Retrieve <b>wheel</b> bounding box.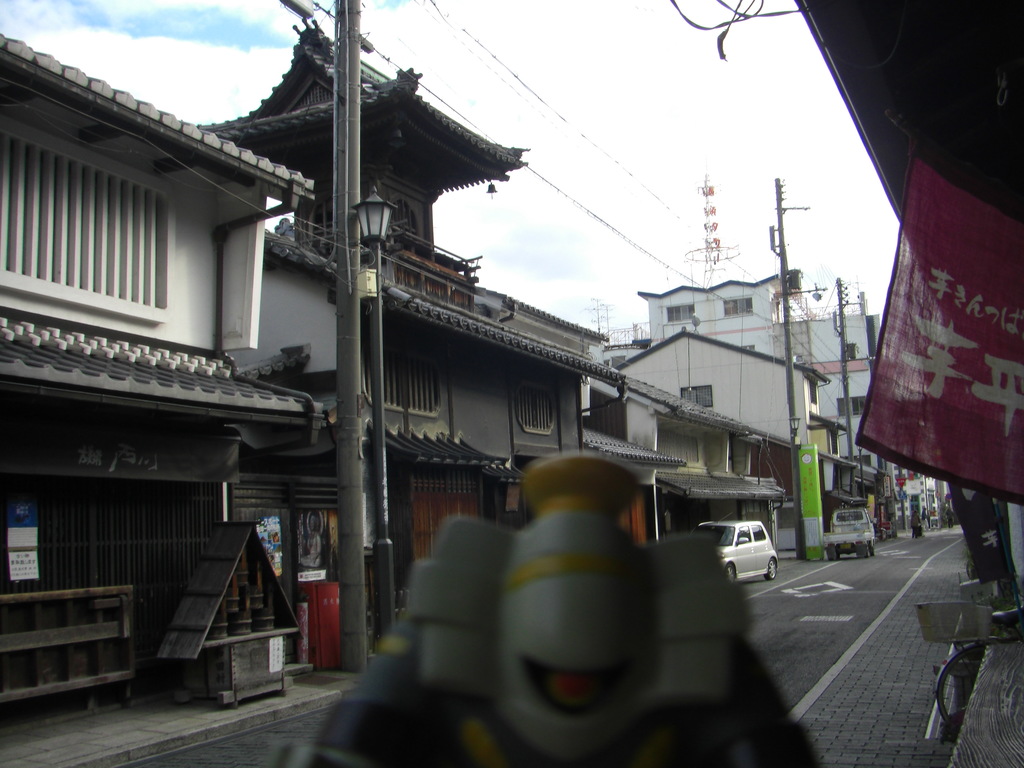
Bounding box: (x1=762, y1=555, x2=782, y2=582).
